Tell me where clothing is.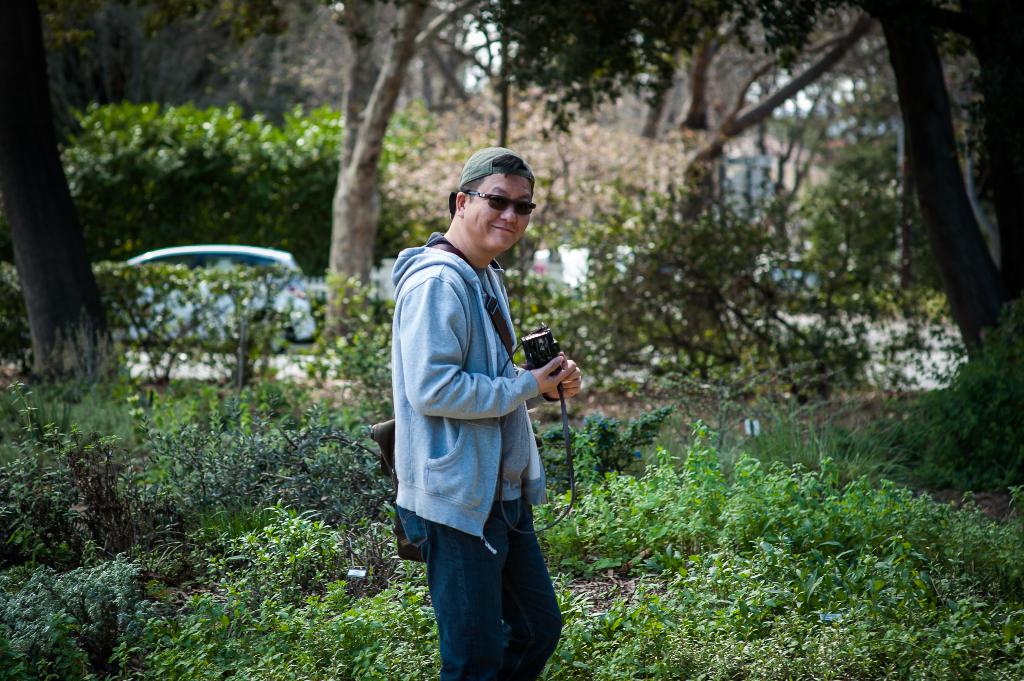
clothing is at (385,188,571,643).
